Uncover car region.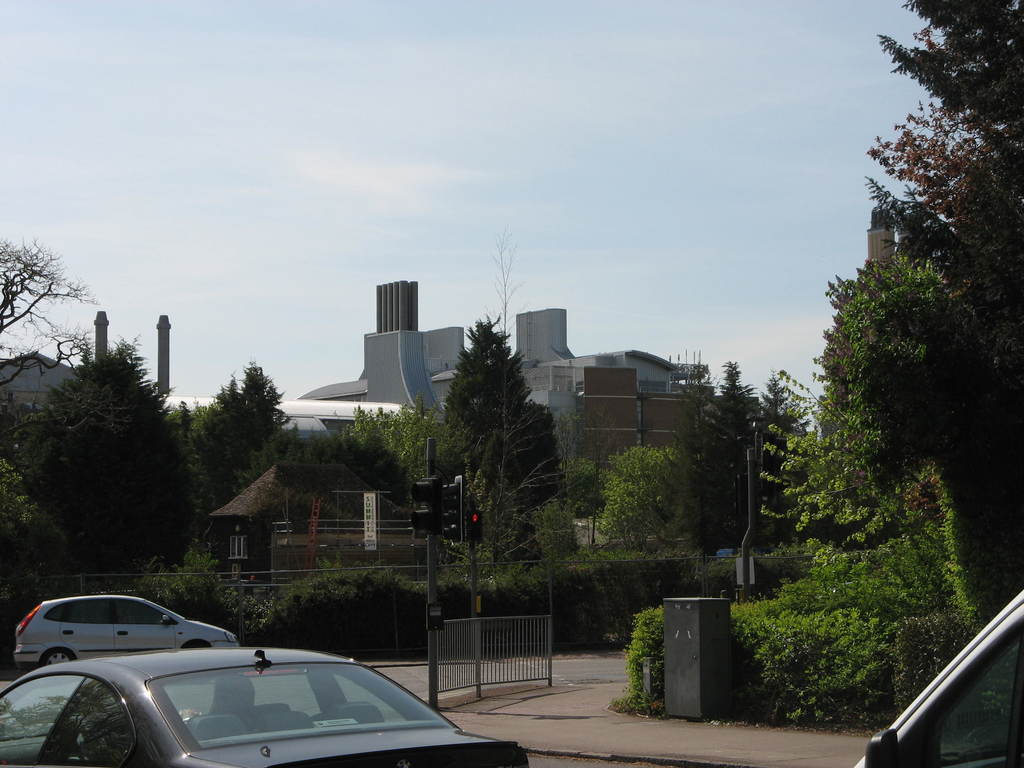
Uncovered: x1=0, y1=646, x2=529, y2=767.
